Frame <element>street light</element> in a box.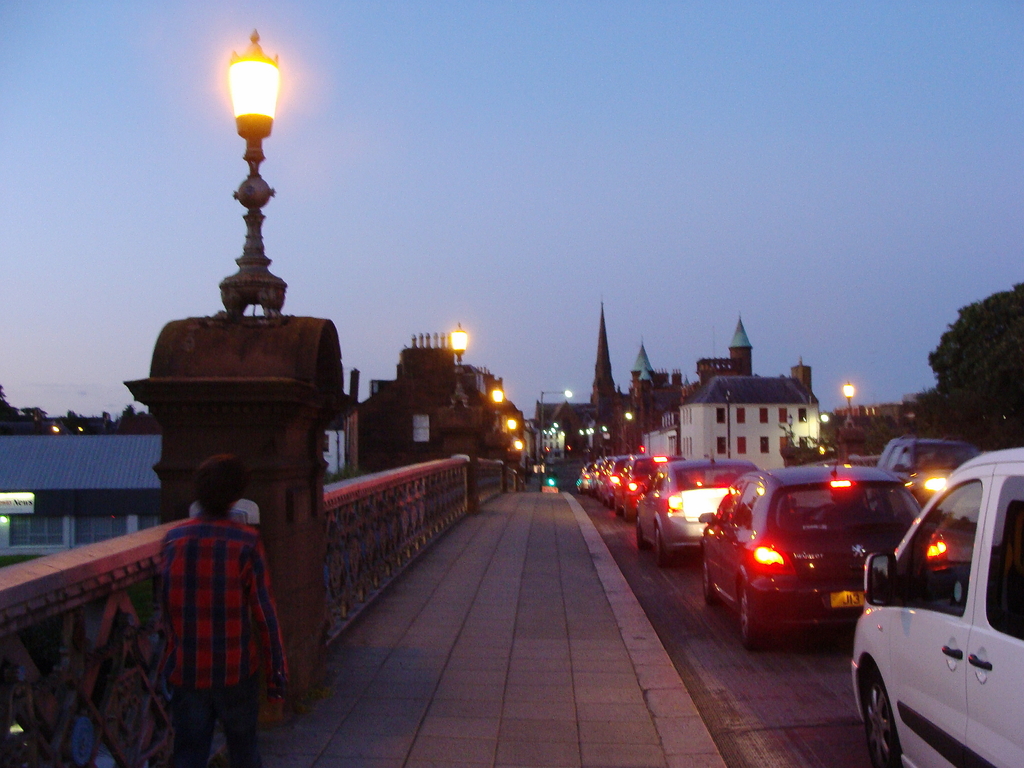
{"x1": 838, "y1": 378, "x2": 853, "y2": 428}.
